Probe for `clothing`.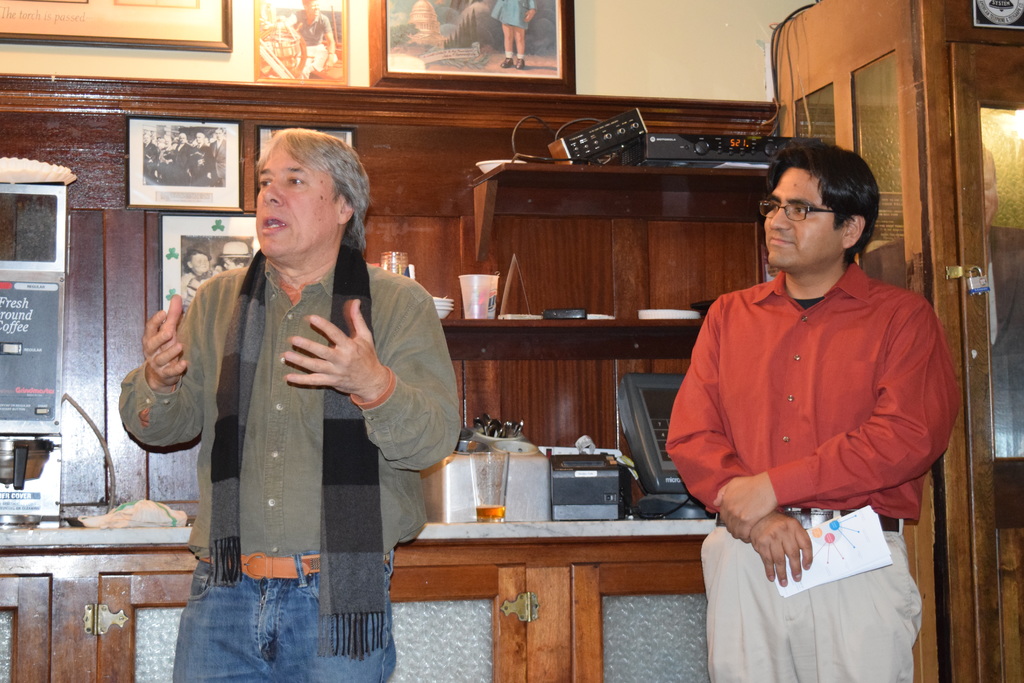
Probe result: locate(180, 267, 219, 300).
